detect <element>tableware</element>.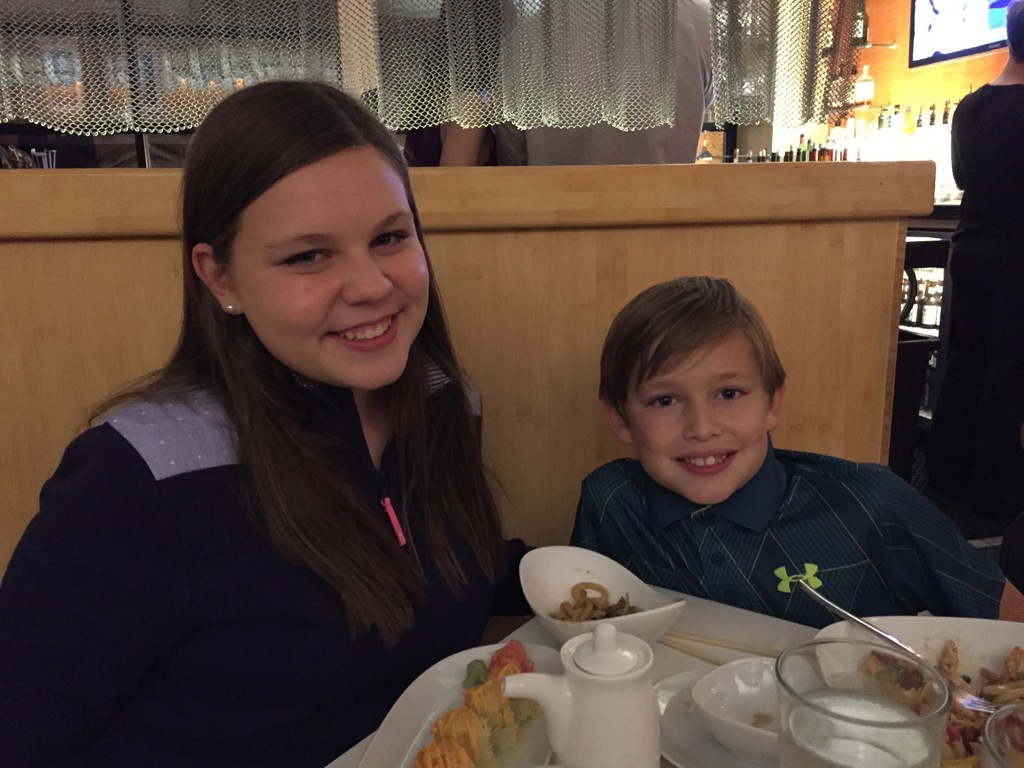
Detected at box=[518, 547, 687, 648].
